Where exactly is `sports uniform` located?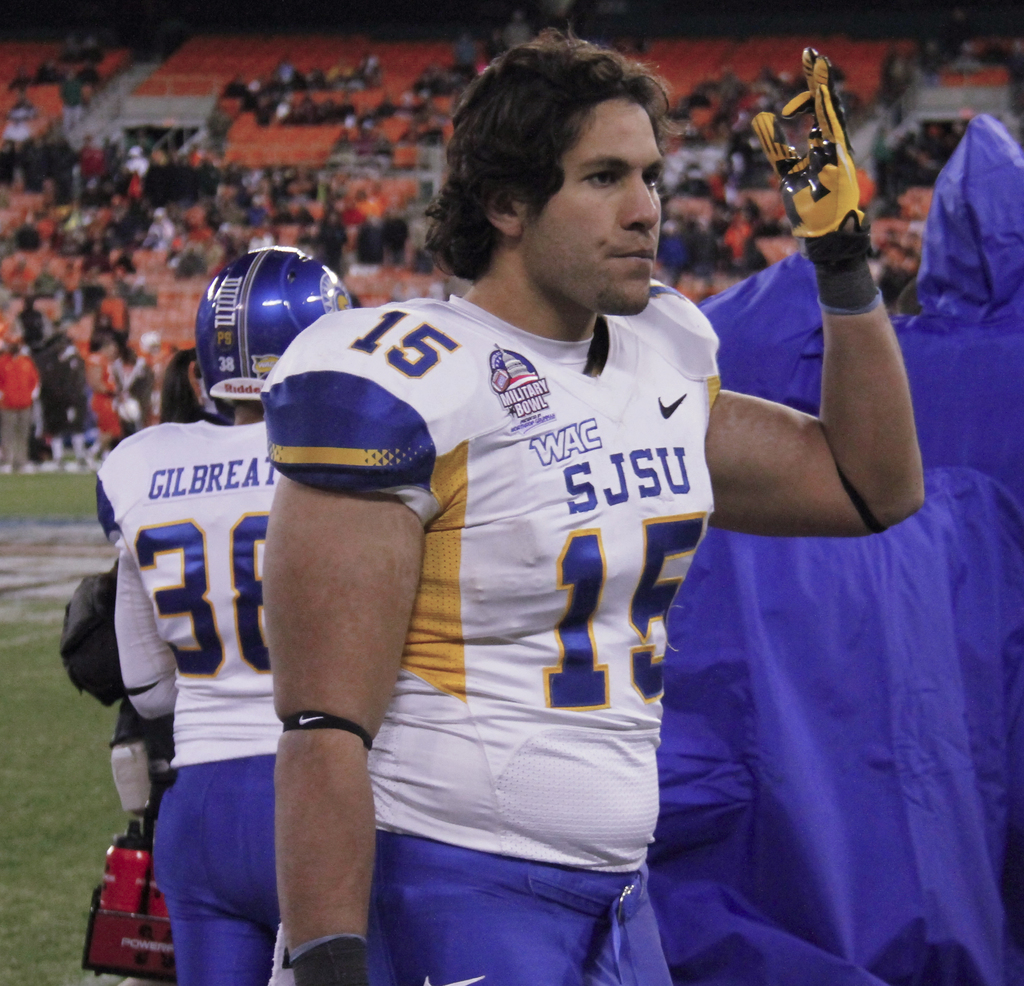
Its bounding box is detection(96, 401, 321, 975).
